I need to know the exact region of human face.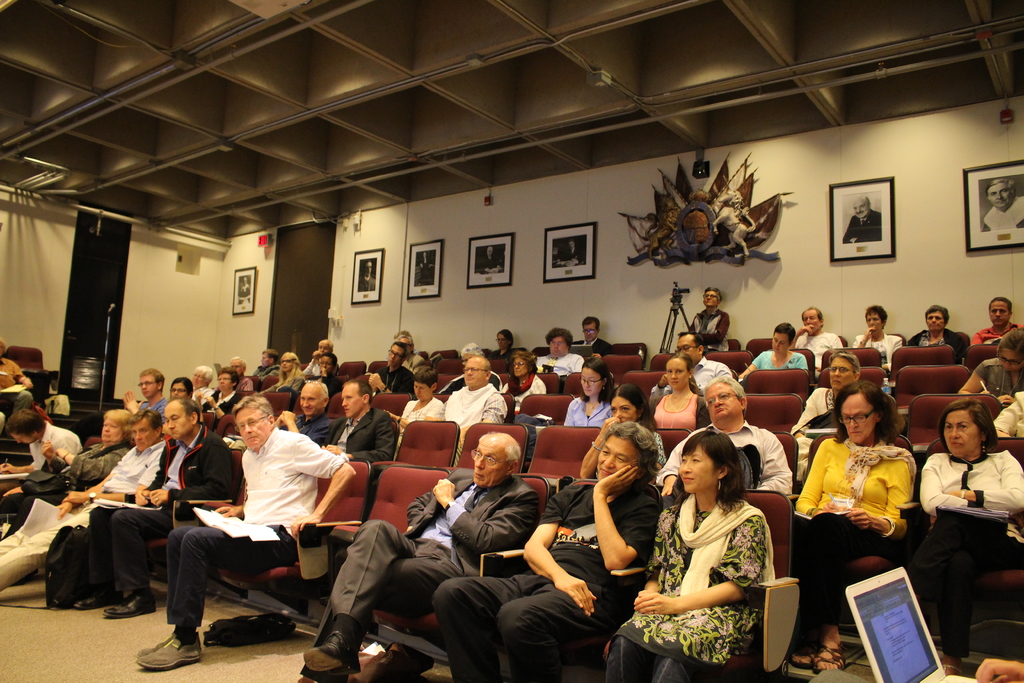
Region: l=483, t=245, r=495, b=258.
